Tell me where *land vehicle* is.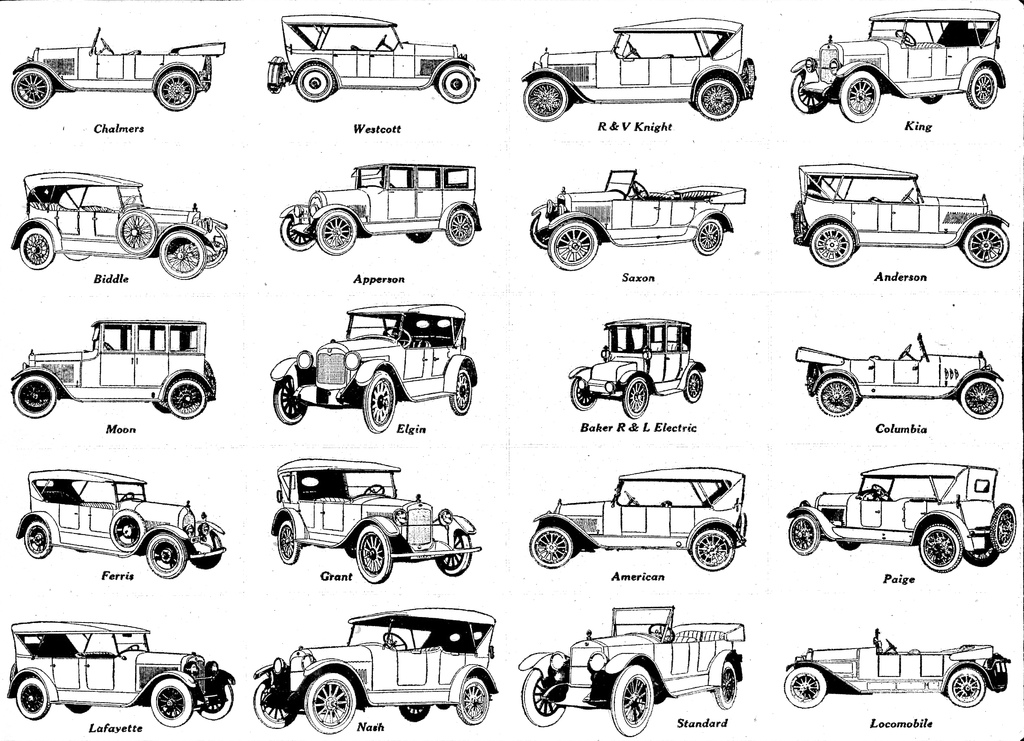
*land vehicle* is at (x1=525, y1=20, x2=756, y2=118).
